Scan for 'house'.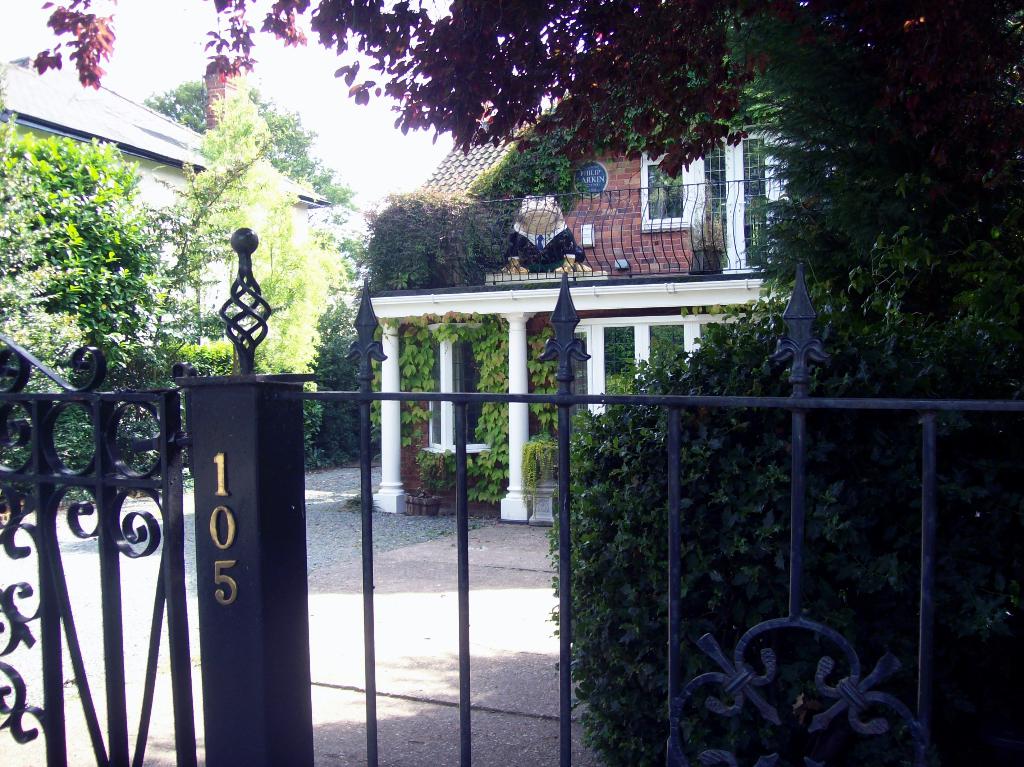
Scan result: locate(374, 70, 819, 529).
